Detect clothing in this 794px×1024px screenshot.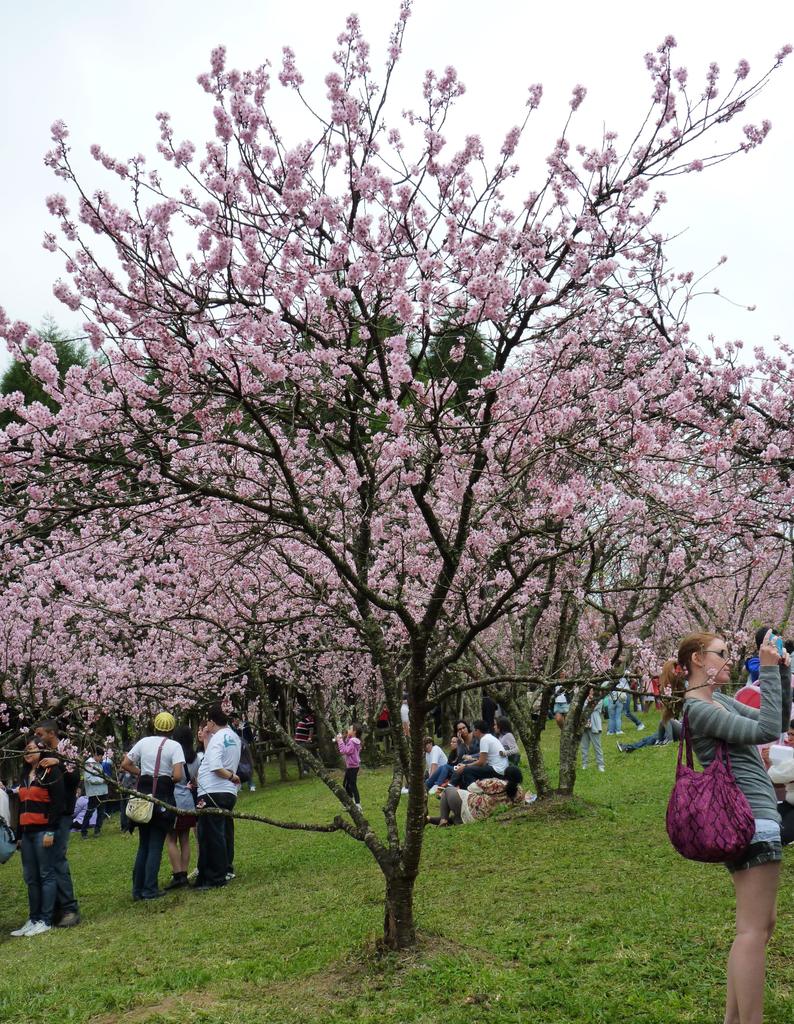
Detection: <region>115, 731, 187, 888</region>.
